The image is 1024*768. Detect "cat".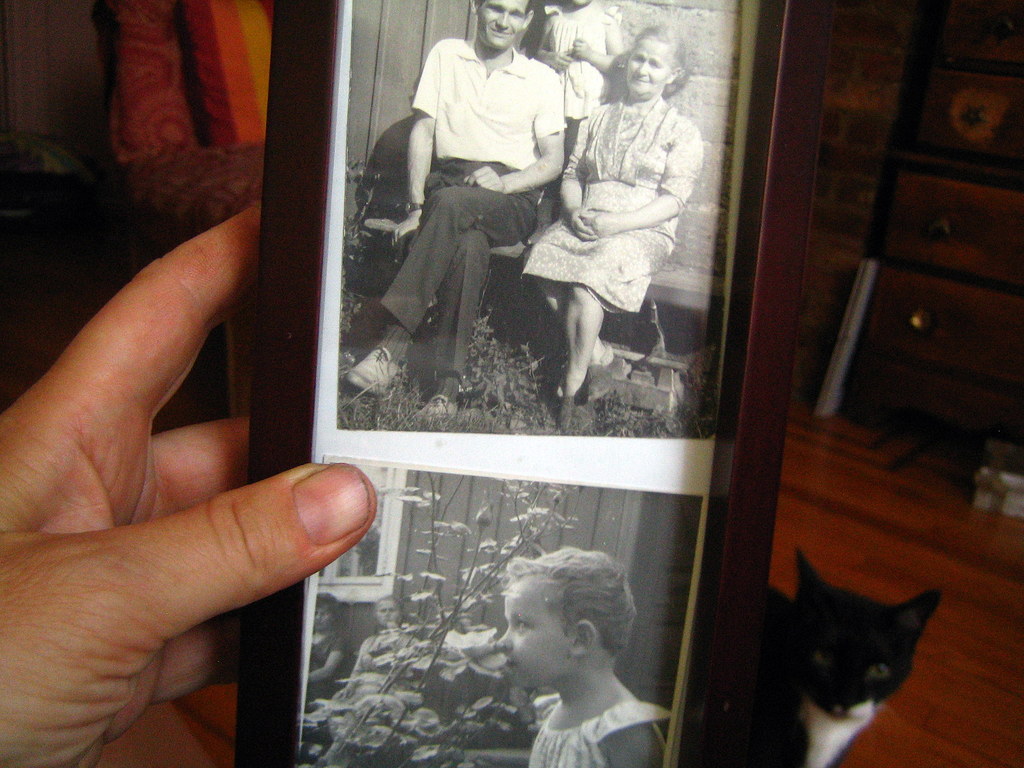
Detection: (x1=762, y1=549, x2=941, y2=767).
